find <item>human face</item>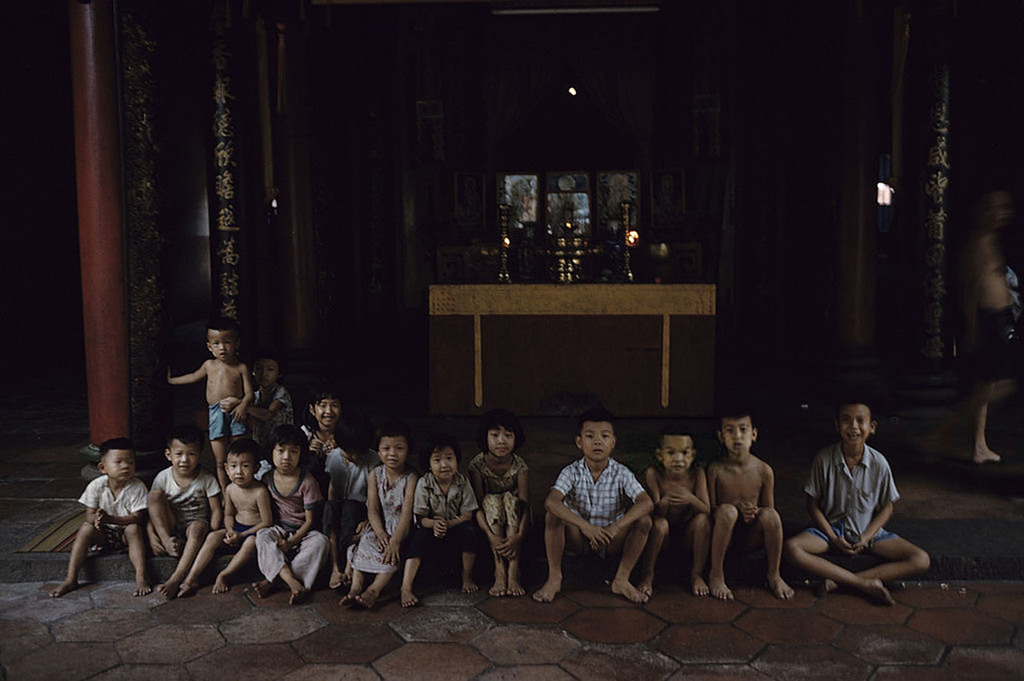
left=840, top=407, right=877, bottom=450
